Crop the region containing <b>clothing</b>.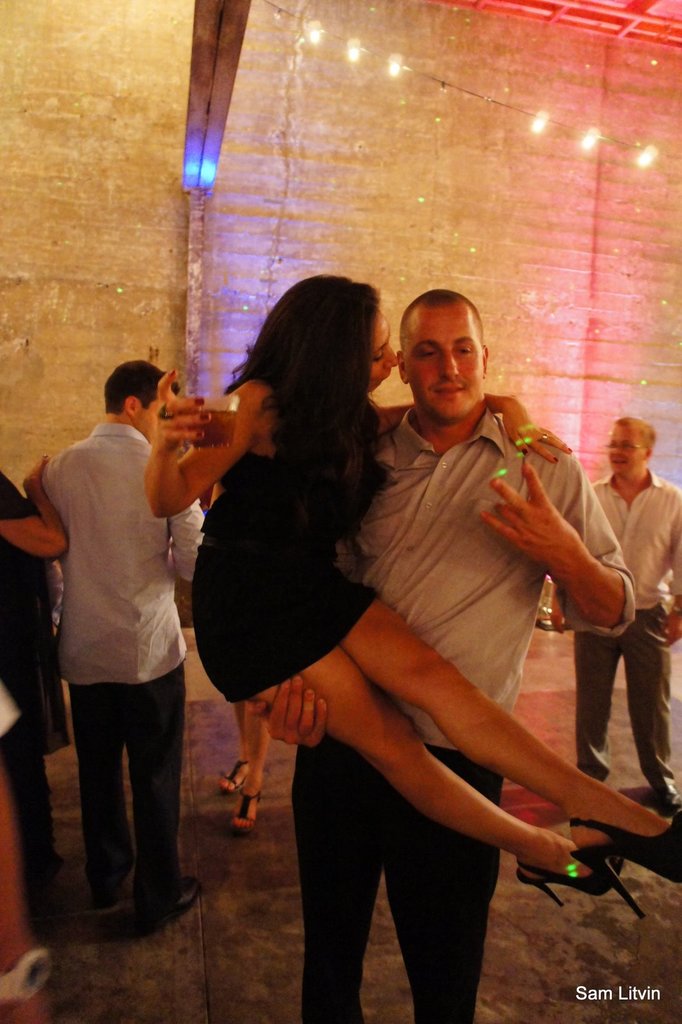
Crop region: rect(0, 471, 69, 880).
